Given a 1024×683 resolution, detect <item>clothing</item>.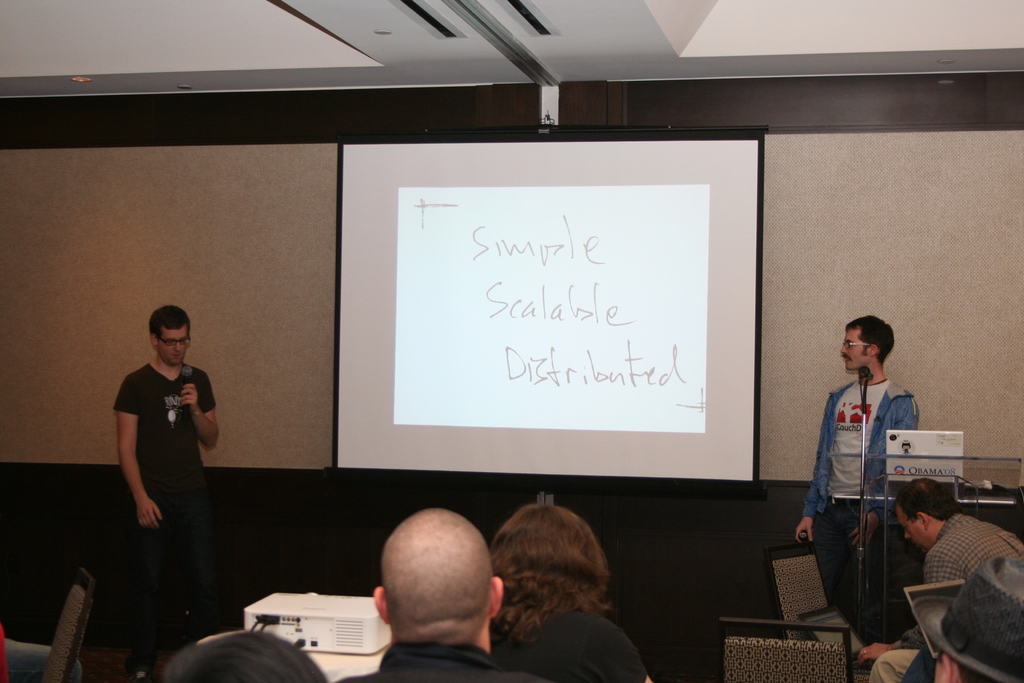
{"left": 806, "top": 382, "right": 919, "bottom": 638}.
